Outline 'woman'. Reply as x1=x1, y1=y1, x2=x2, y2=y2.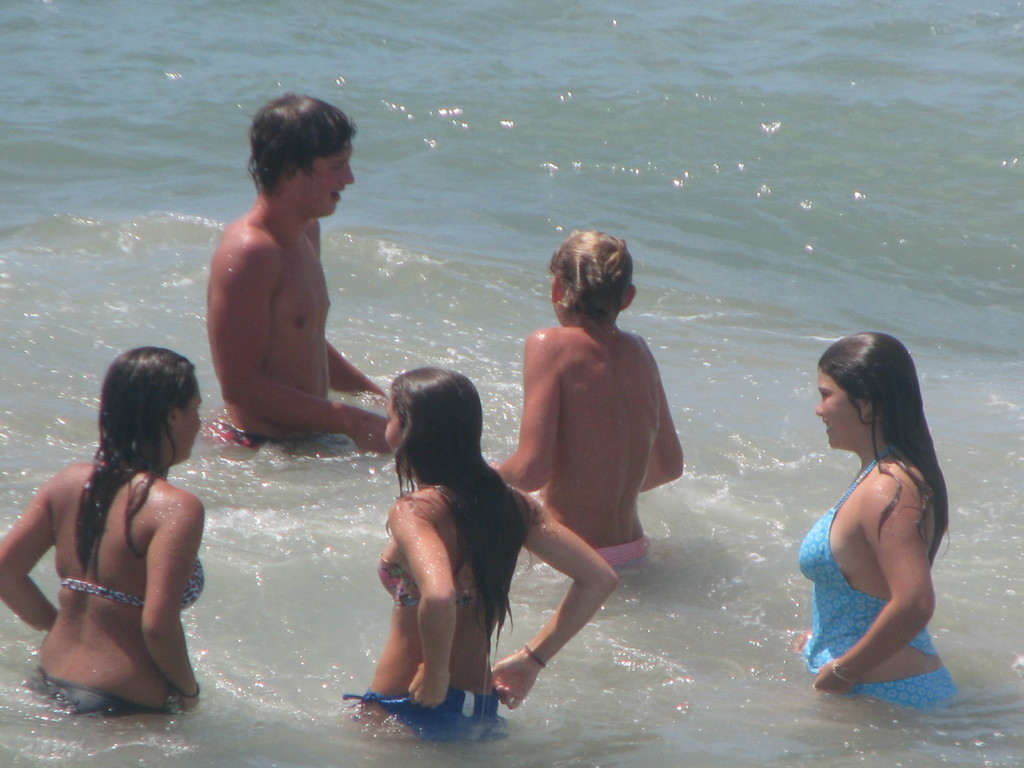
x1=794, y1=319, x2=966, y2=727.
